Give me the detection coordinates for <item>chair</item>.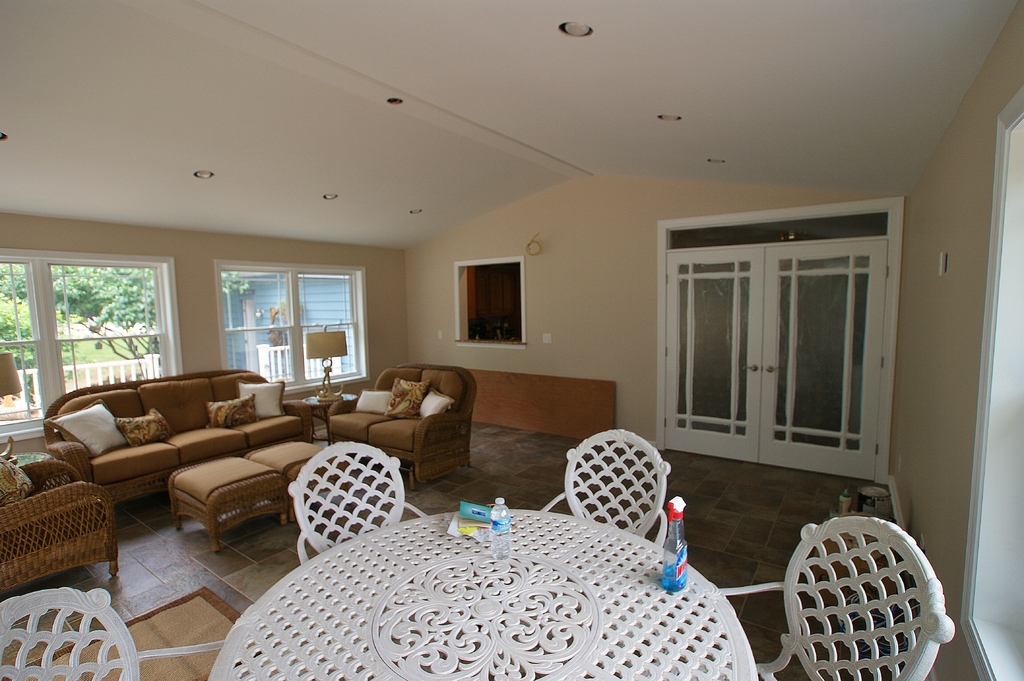
717, 513, 954, 680.
